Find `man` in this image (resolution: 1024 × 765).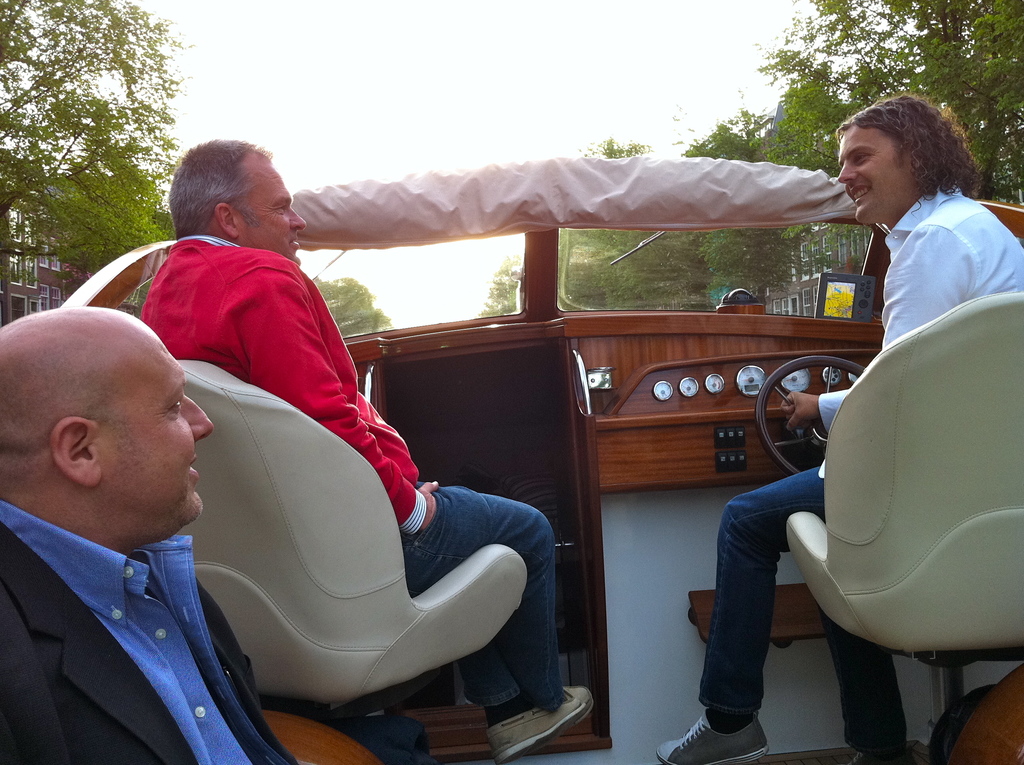
bbox=[143, 134, 561, 714].
